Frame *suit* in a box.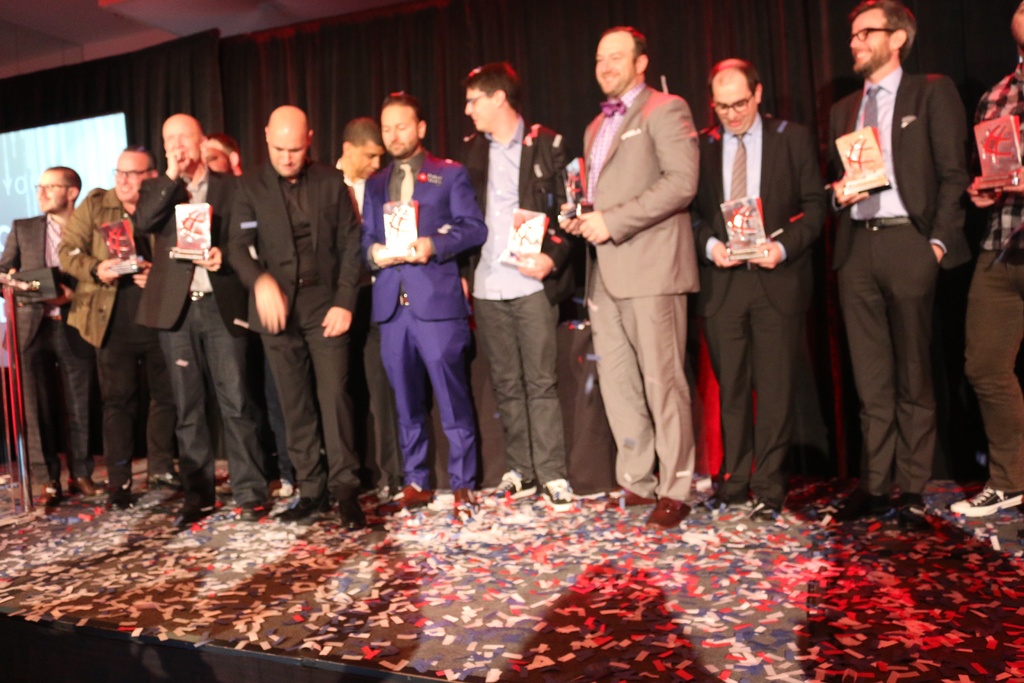
0,214,95,484.
